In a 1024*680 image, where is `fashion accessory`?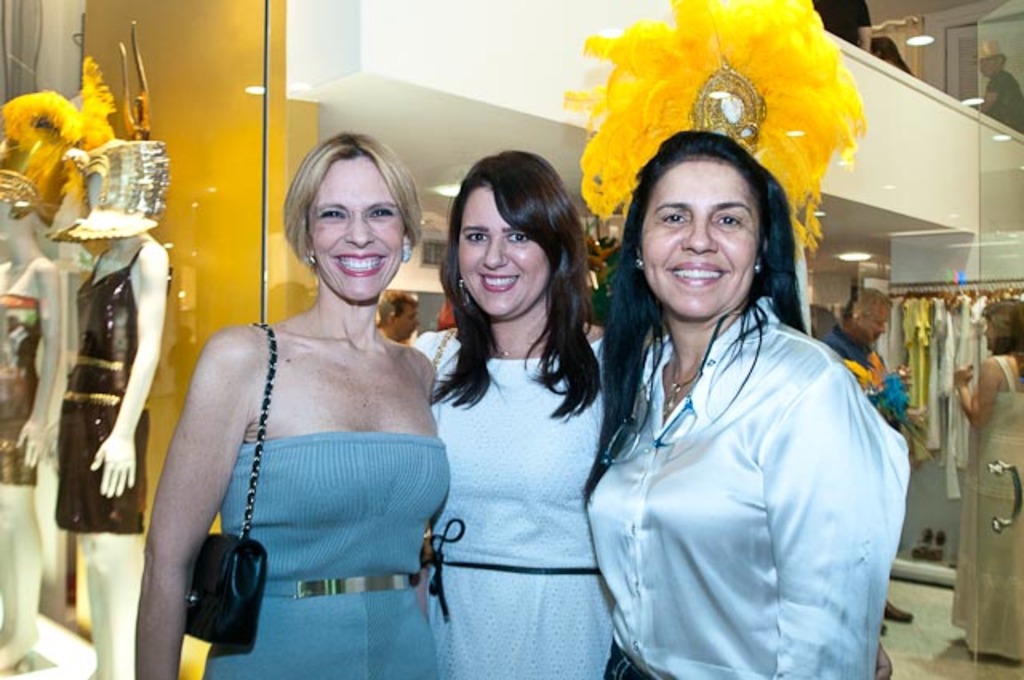
<box>635,256,640,266</box>.
